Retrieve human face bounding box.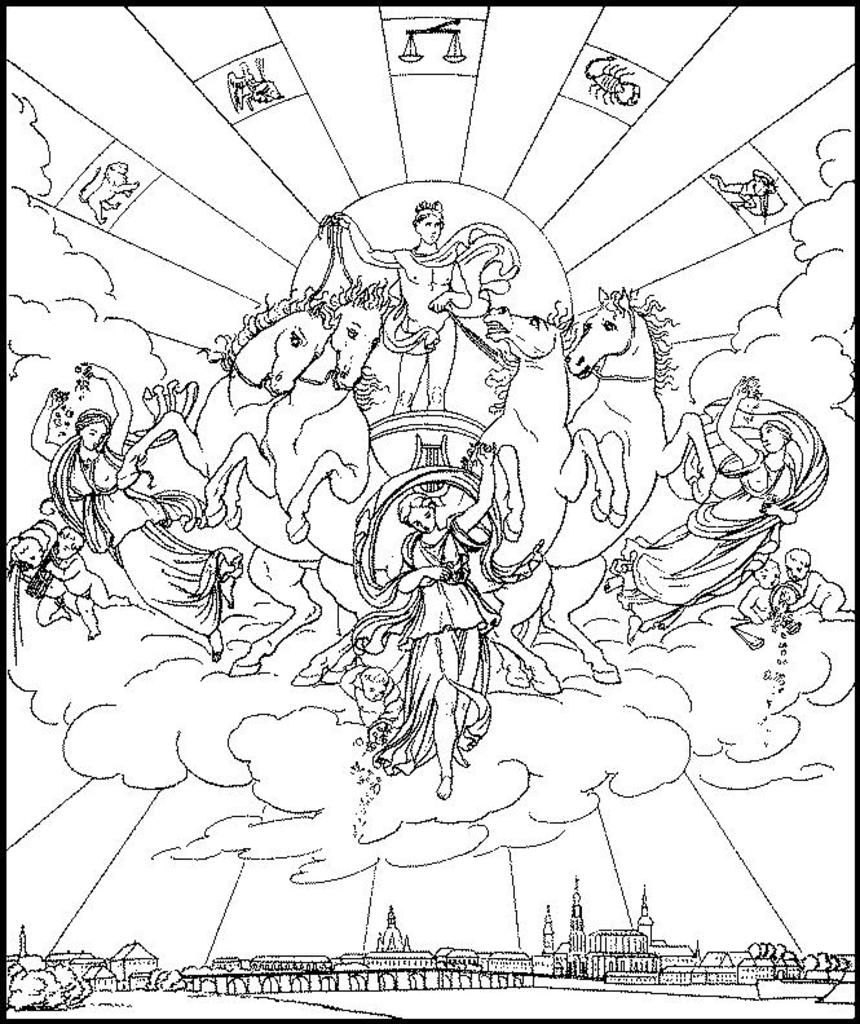
Bounding box: 57,538,74,560.
